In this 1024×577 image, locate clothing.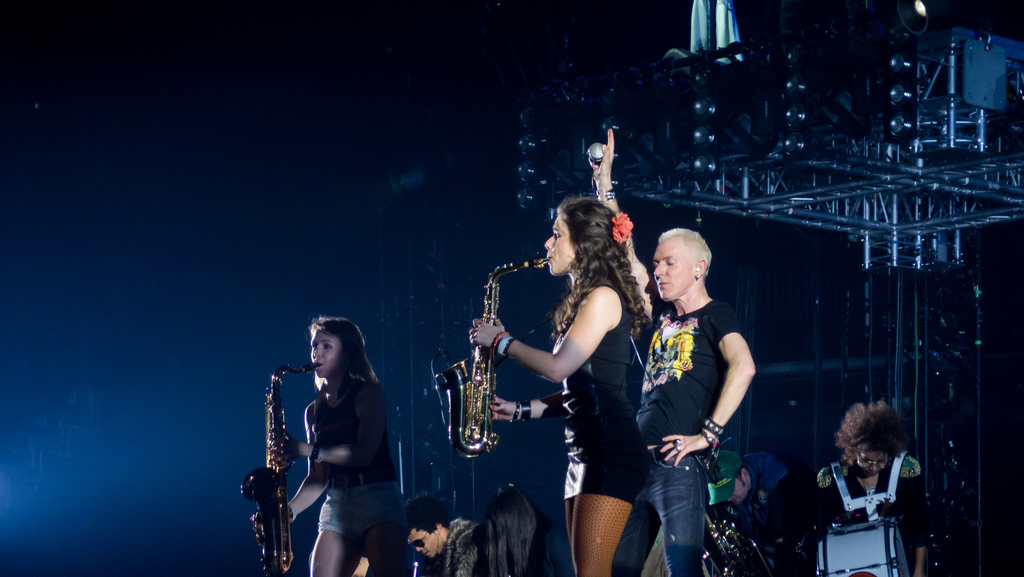
Bounding box: <box>609,298,747,576</box>.
